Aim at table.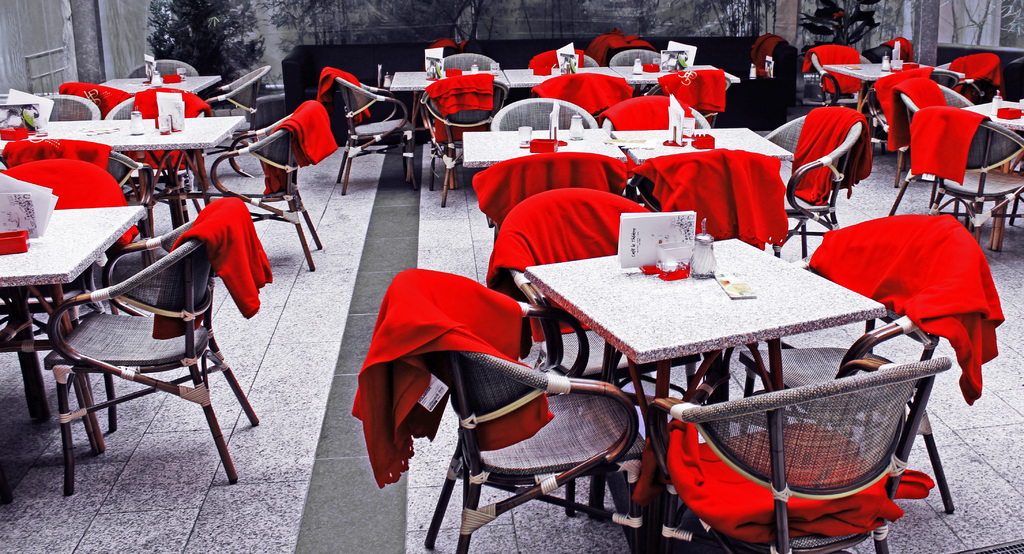
Aimed at [left=615, top=60, right=740, bottom=125].
